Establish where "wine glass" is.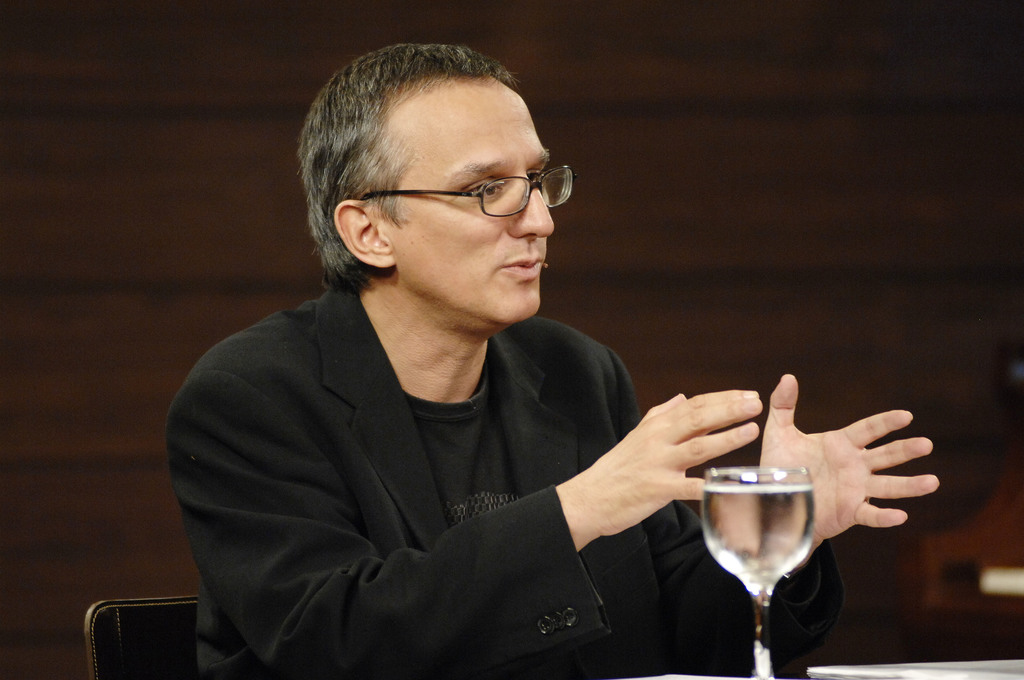
Established at box(701, 465, 813, 679).
